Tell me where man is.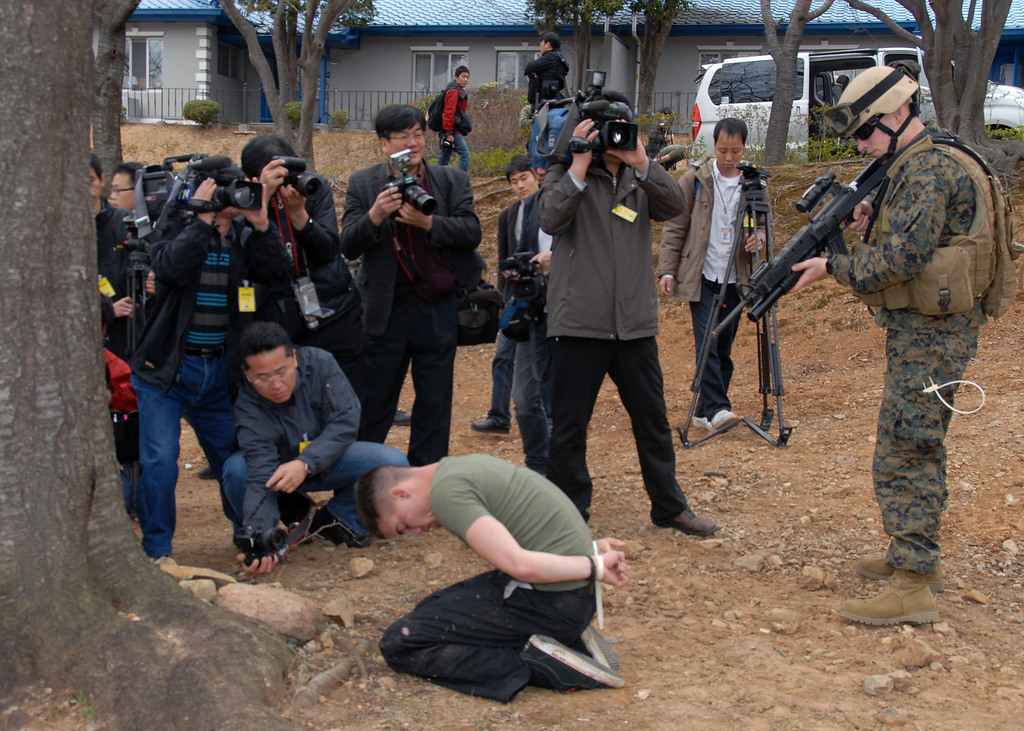
man is at crop(521, 33, 572, 122).
